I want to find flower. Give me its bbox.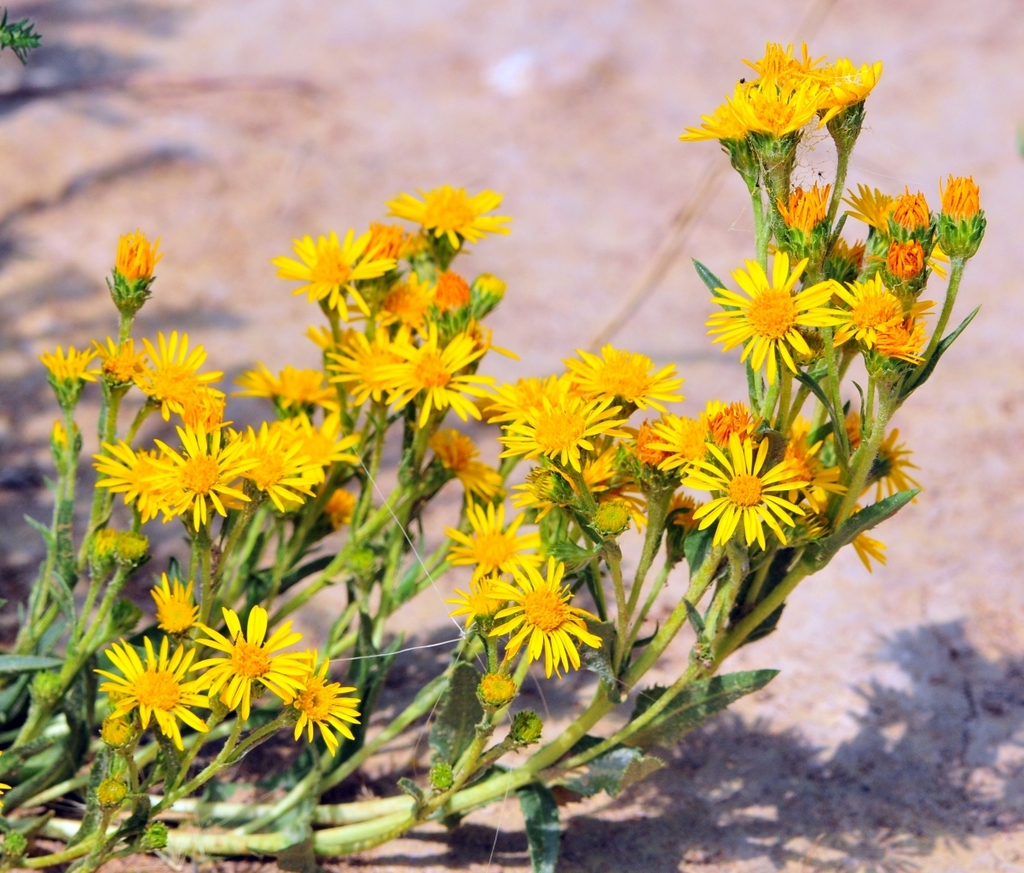
select_region(472, 271, 502, 298).
